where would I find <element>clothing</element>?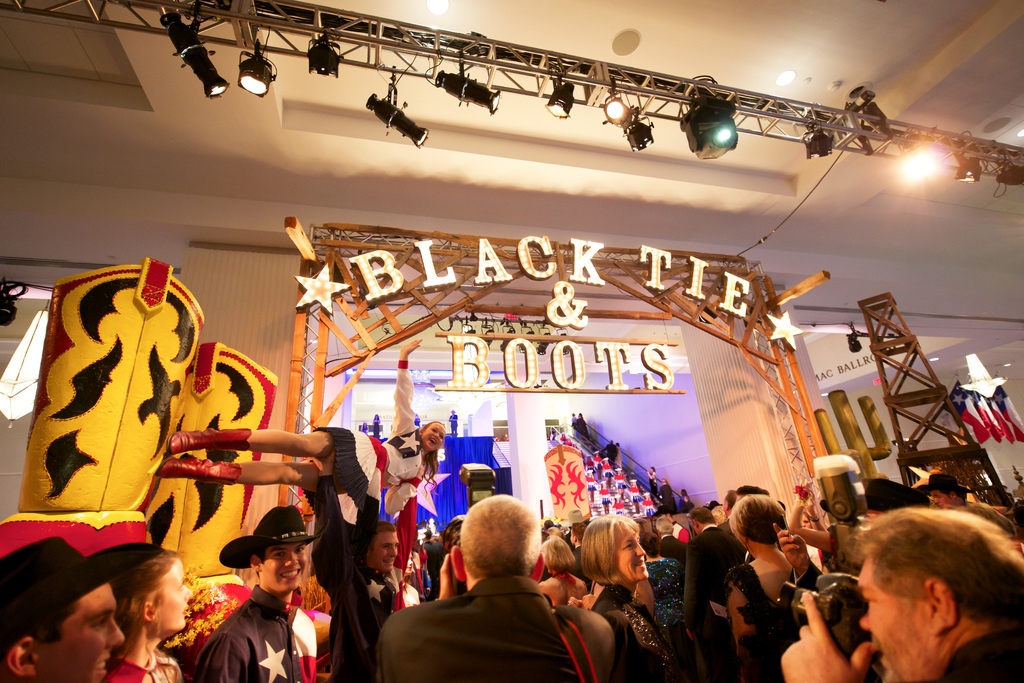
At <box>590,586,680,682</box>.
